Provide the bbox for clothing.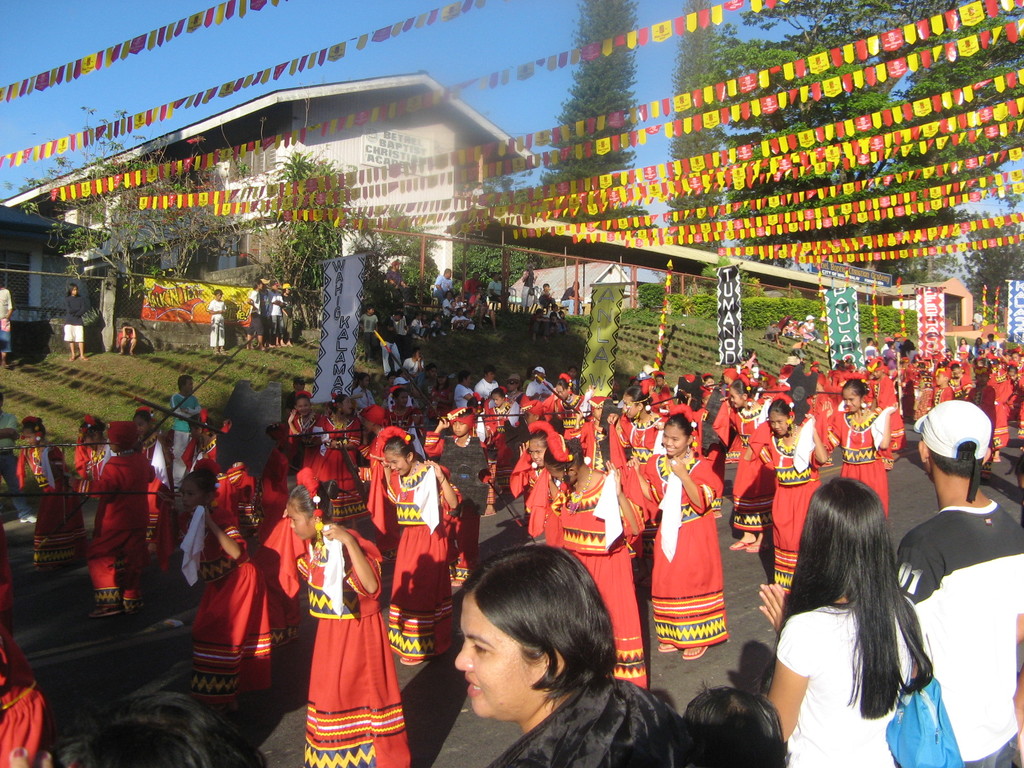
rect(484, 675, 689, 767).
